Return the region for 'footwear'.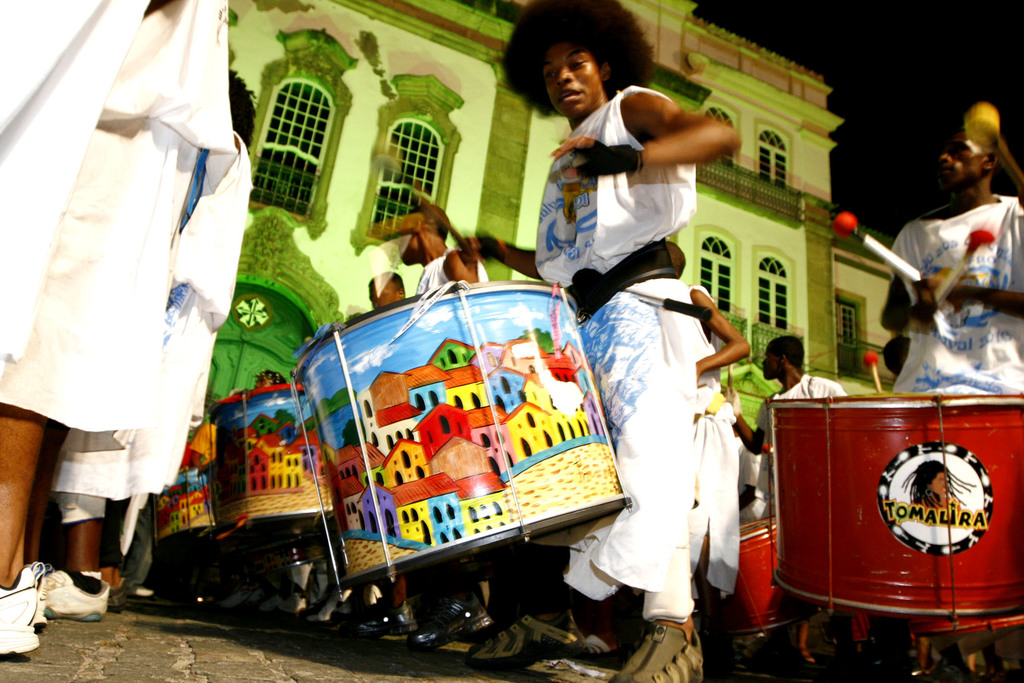
pyautogui.locateOnScreen(463, 614, 582, 673).
